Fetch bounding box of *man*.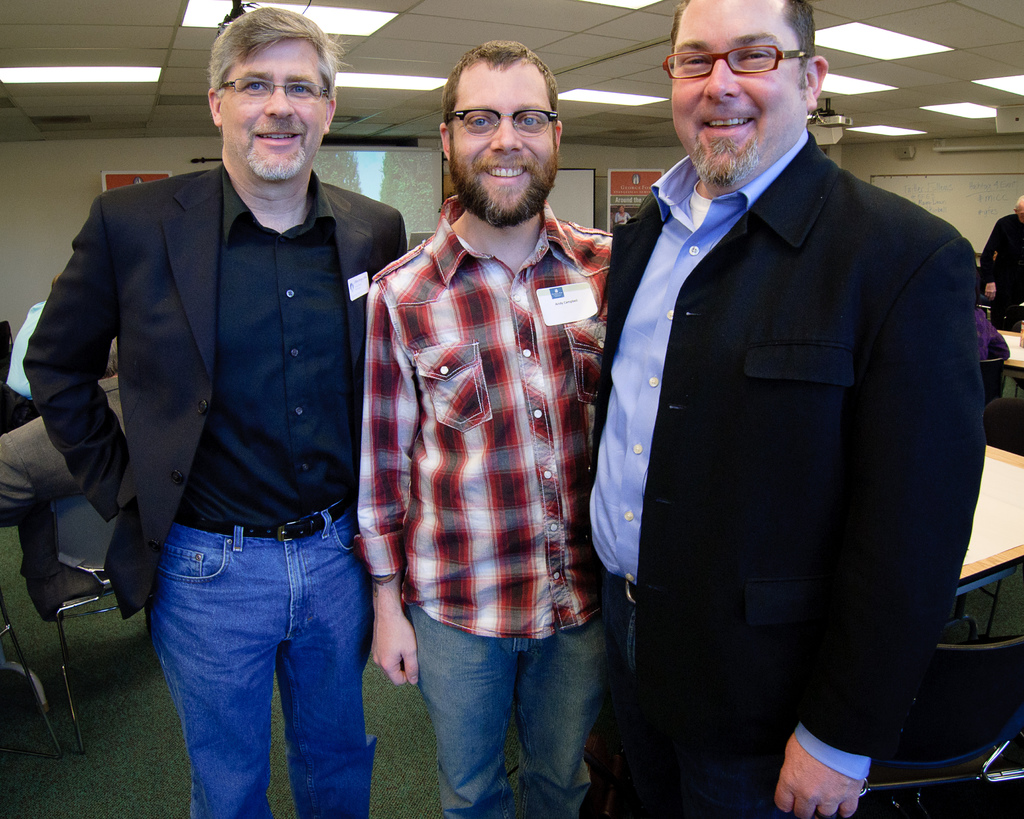
Bbox: bbox=[973, 187, 1023, 337].
